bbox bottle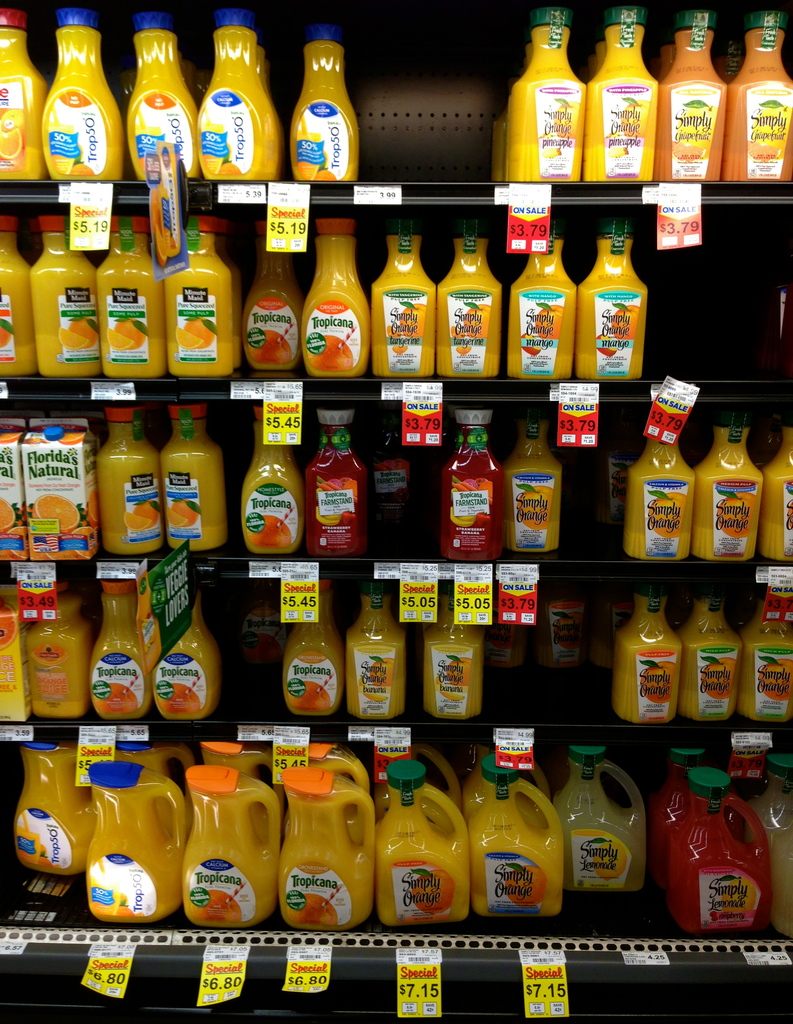
502 410 564 554
